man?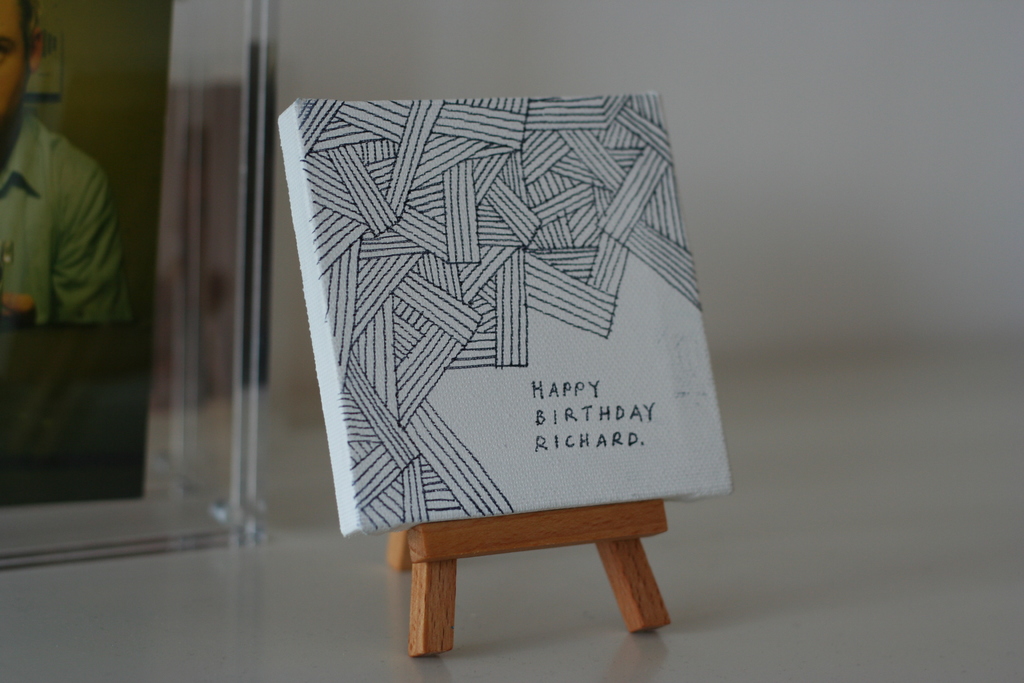
(16, 72, 172, 520)
